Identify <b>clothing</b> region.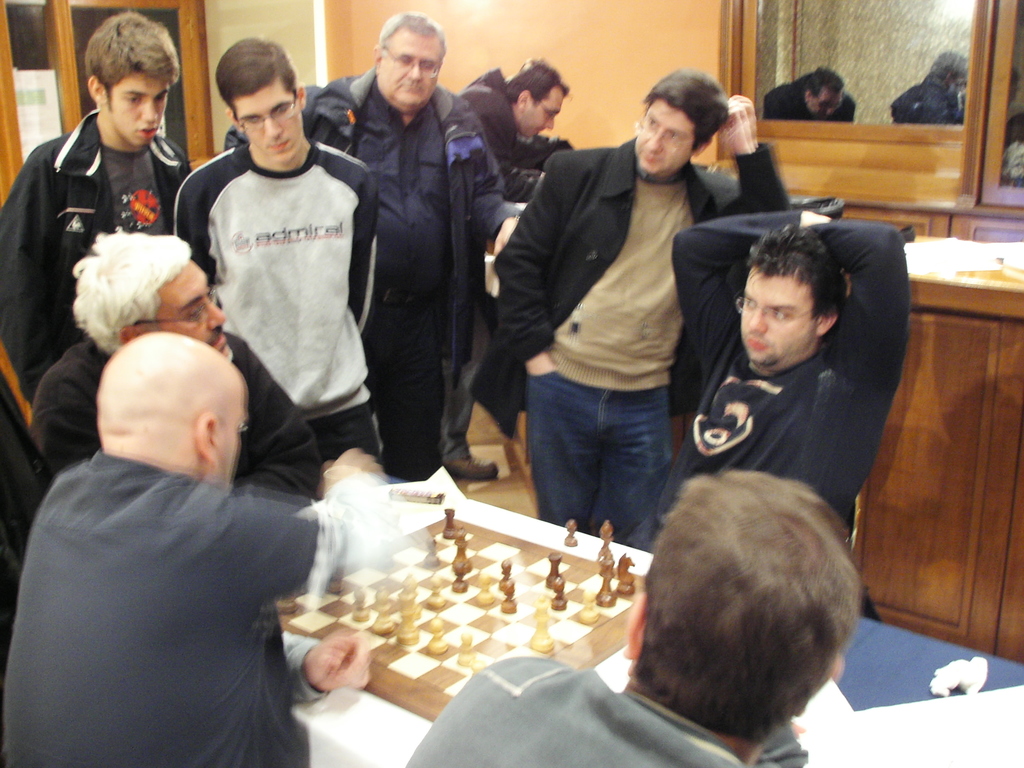
Region: 445/76/589/468.
